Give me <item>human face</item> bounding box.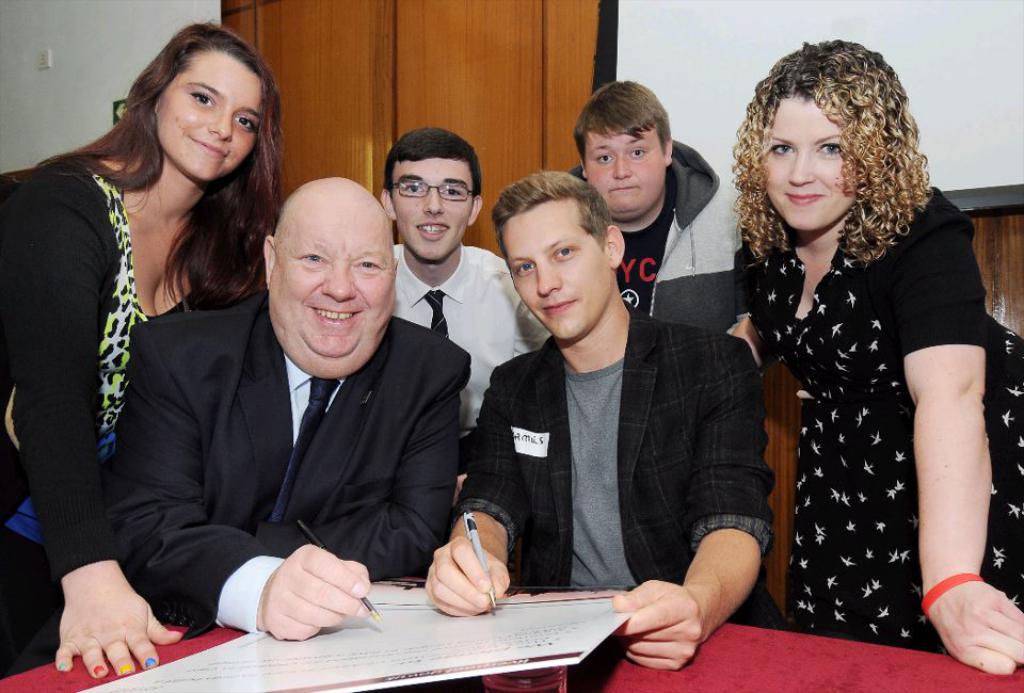
586 120 667 208.
